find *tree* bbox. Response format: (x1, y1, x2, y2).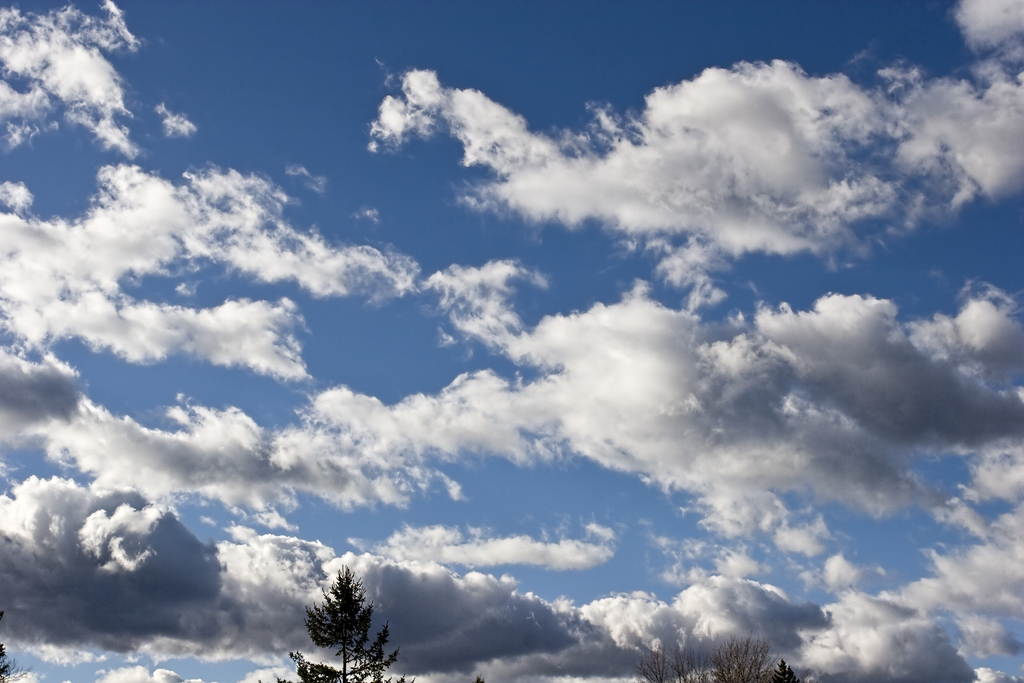
(645, 632, 809, 682).
